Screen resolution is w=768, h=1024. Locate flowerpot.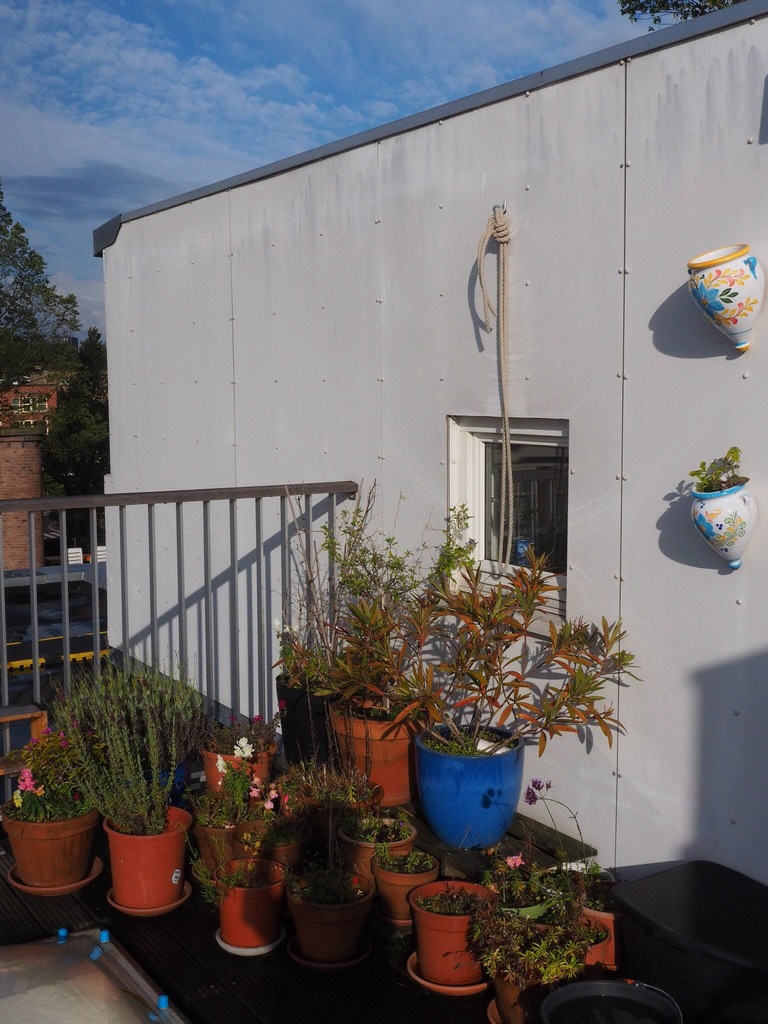
336,809,413,881.
